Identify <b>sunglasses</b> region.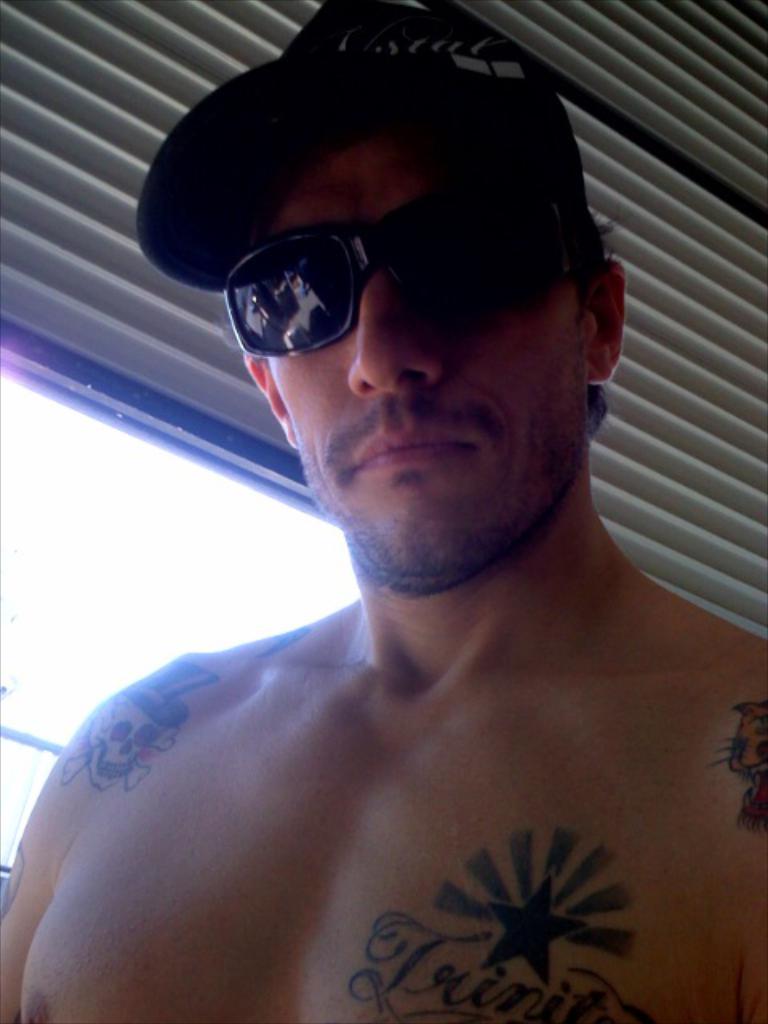
Region: BBox(226, 192, 568, 357).
